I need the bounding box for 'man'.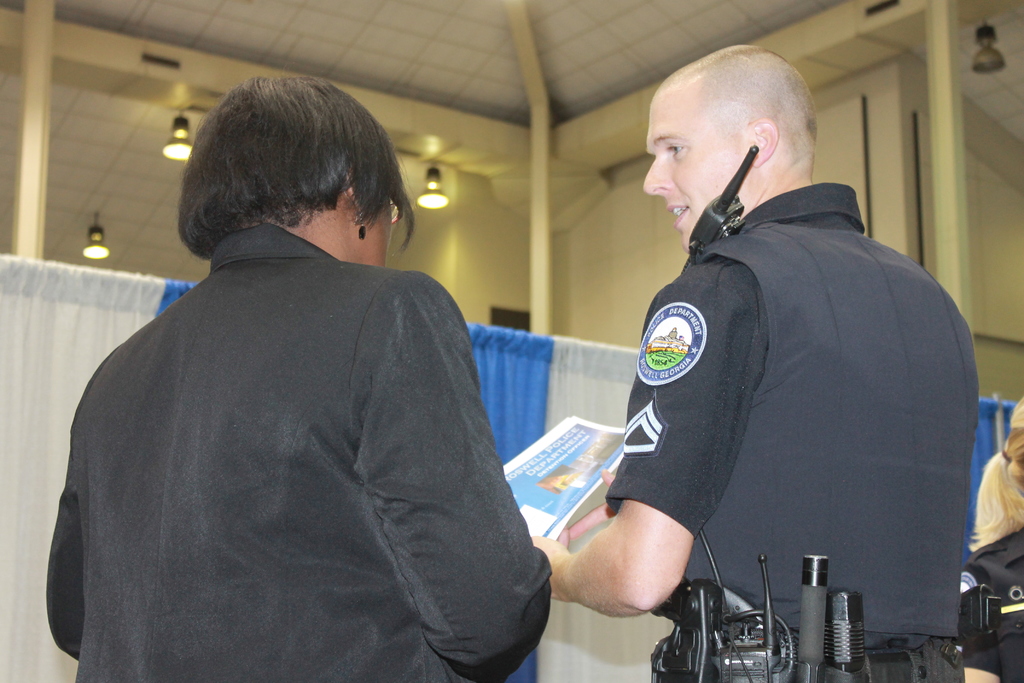
Here it is: crop(527, 49, 986, 682).
